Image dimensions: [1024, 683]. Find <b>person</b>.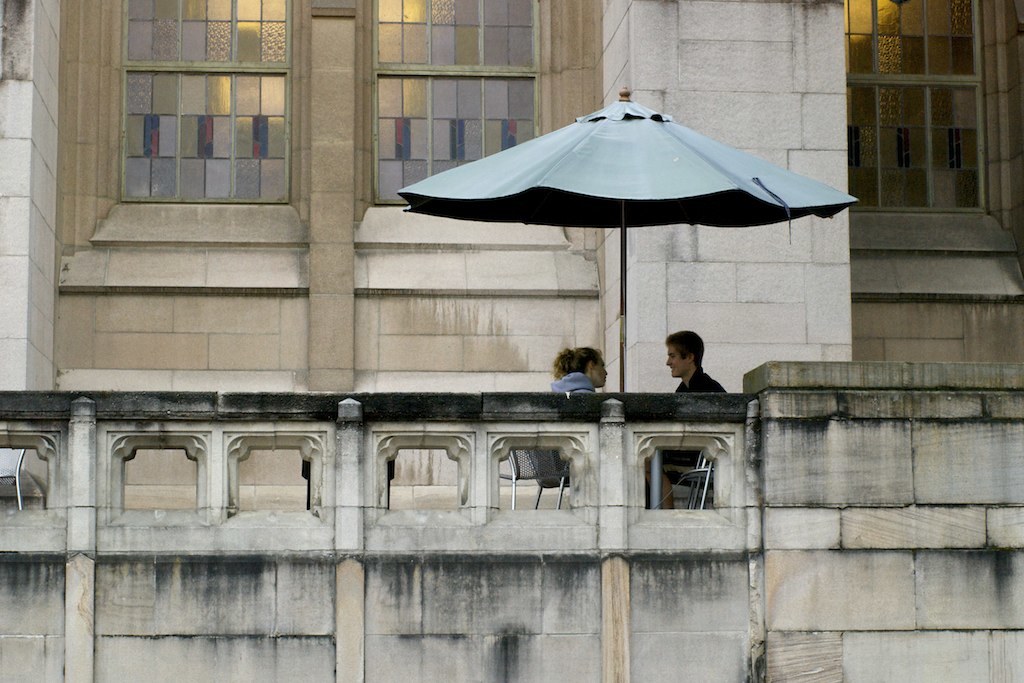
bbox=(661, 320, 723, 408).
